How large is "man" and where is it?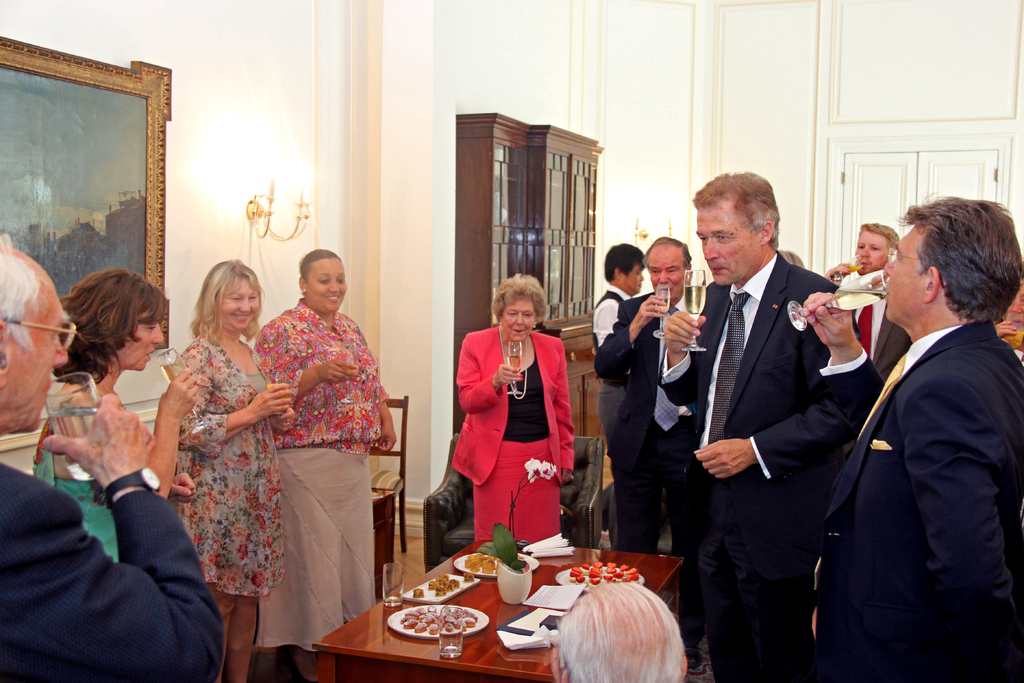
Bounding box: box(822, 228, 910, 376).
